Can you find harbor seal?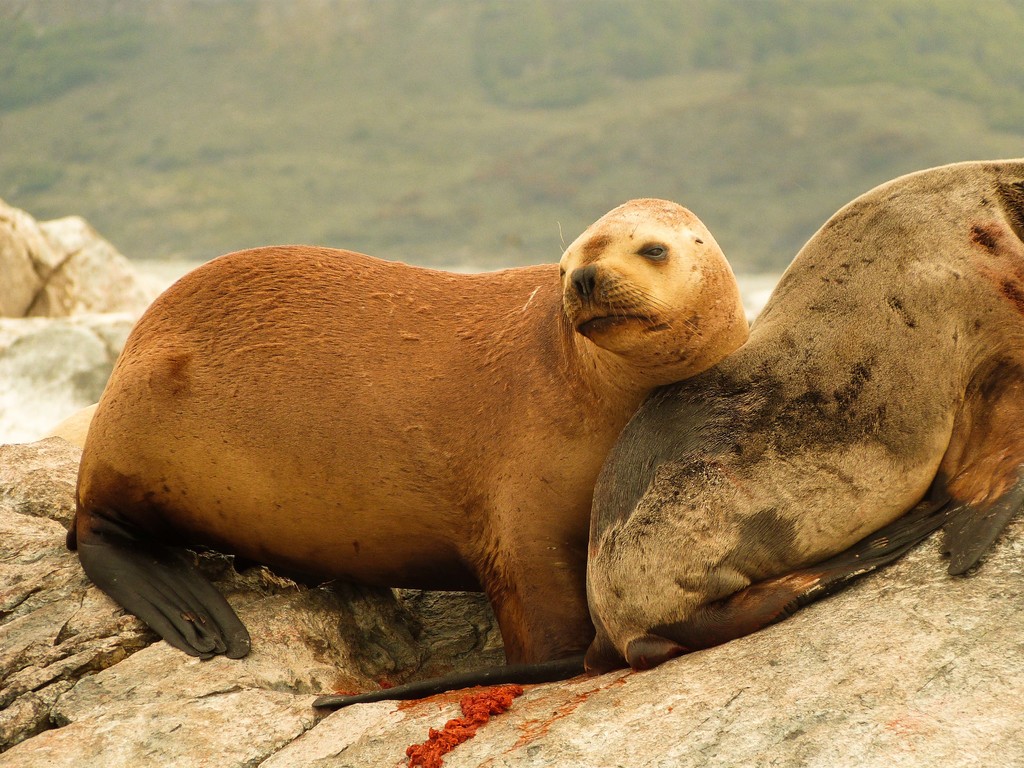
Yes, bounding box: <bbox>316, 161, 1023, 706</bbox>.
